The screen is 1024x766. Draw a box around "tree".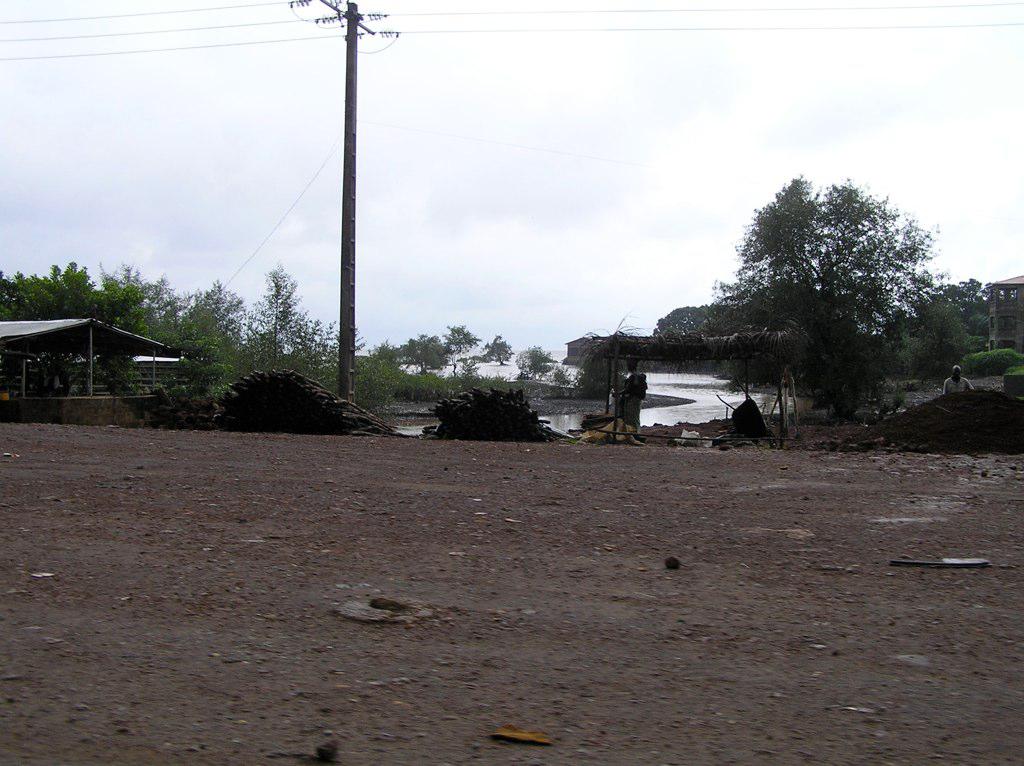
445 328 508 379.
